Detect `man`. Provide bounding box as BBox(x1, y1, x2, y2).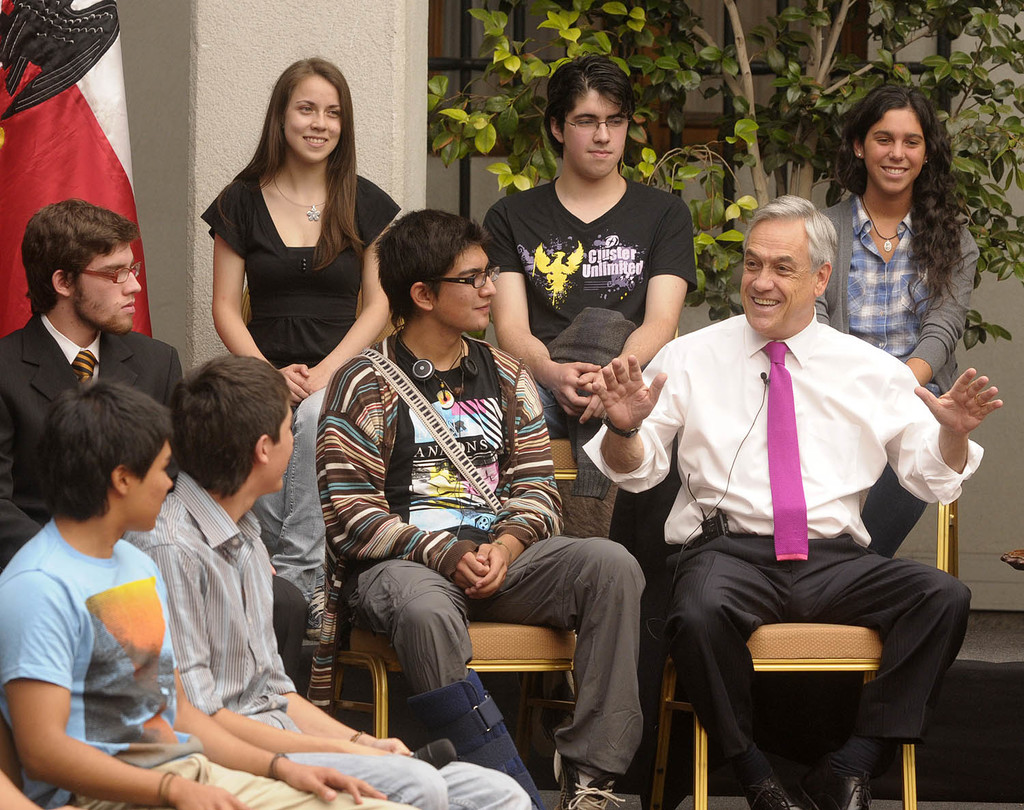
BBox(0, 198, 184, 522).
